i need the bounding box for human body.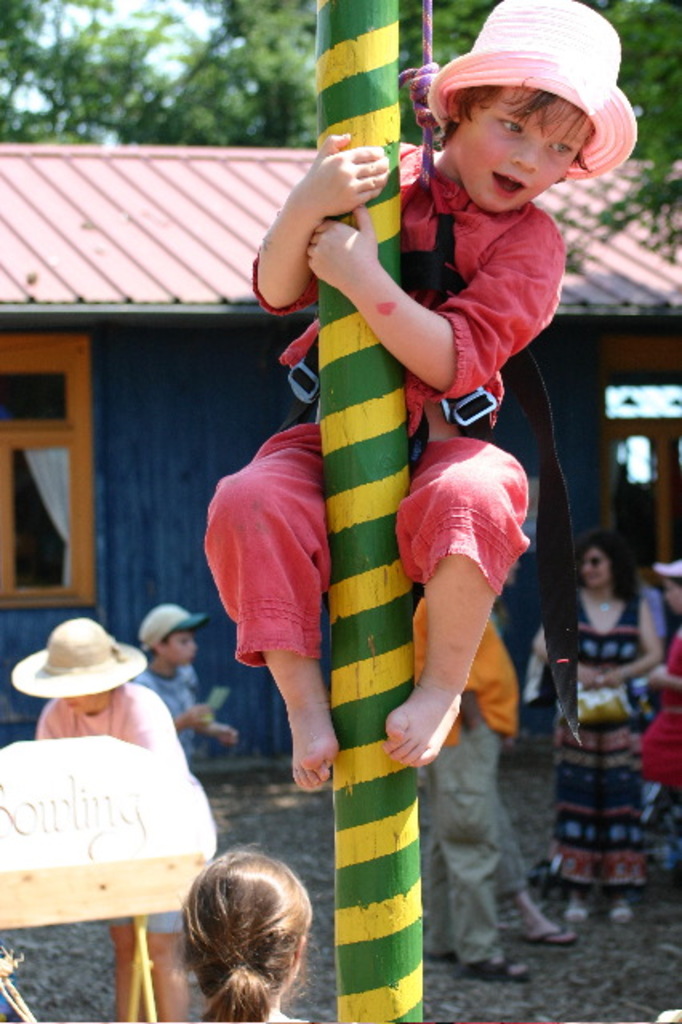
Here it is: bbox=[10, 621, 192, 1022].
